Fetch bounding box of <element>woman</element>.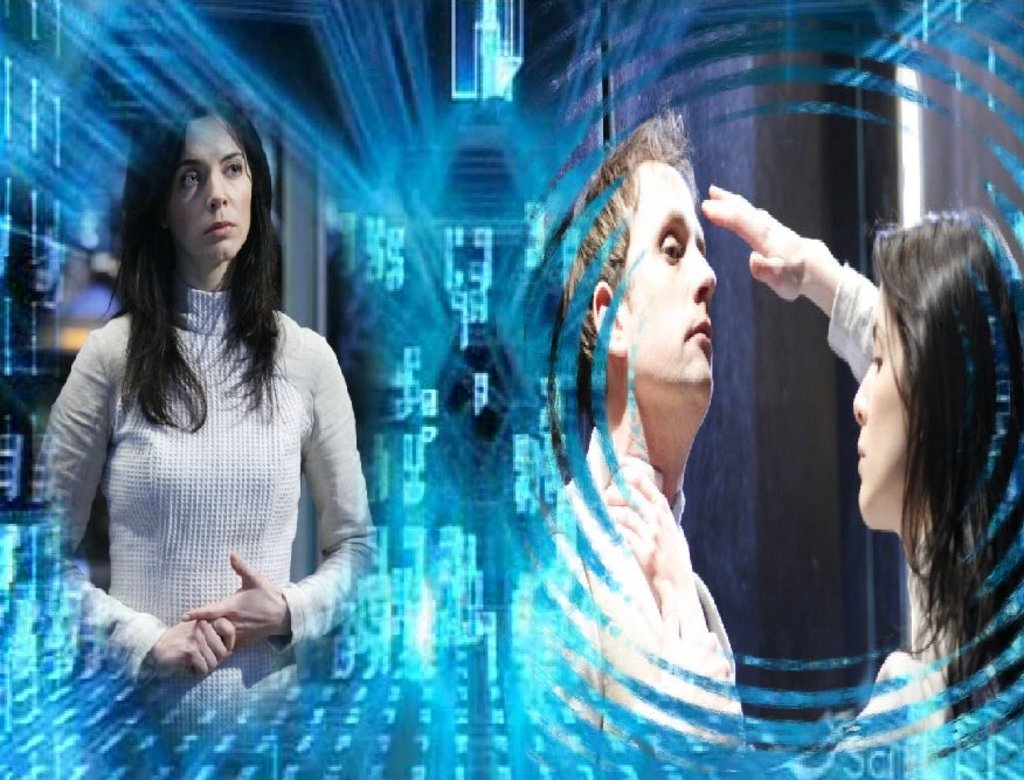
Bbox: rect(693, 195, 1023, 734).
